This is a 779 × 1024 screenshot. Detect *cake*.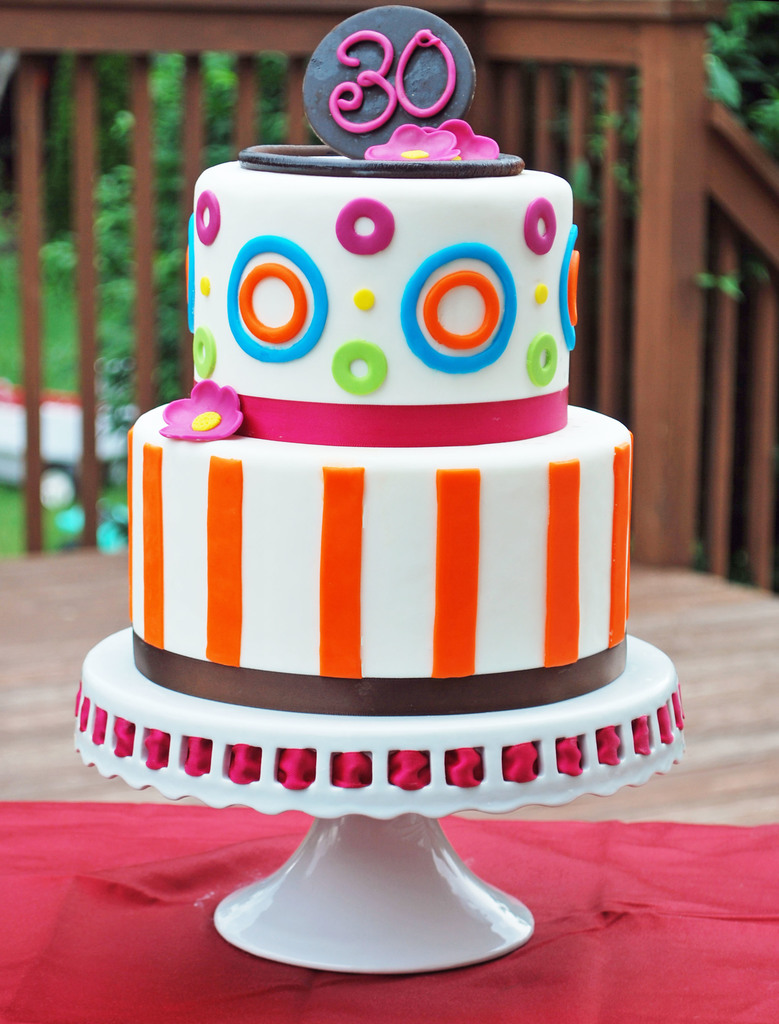
x1=122 y1=120 x2=637 y2=714.
